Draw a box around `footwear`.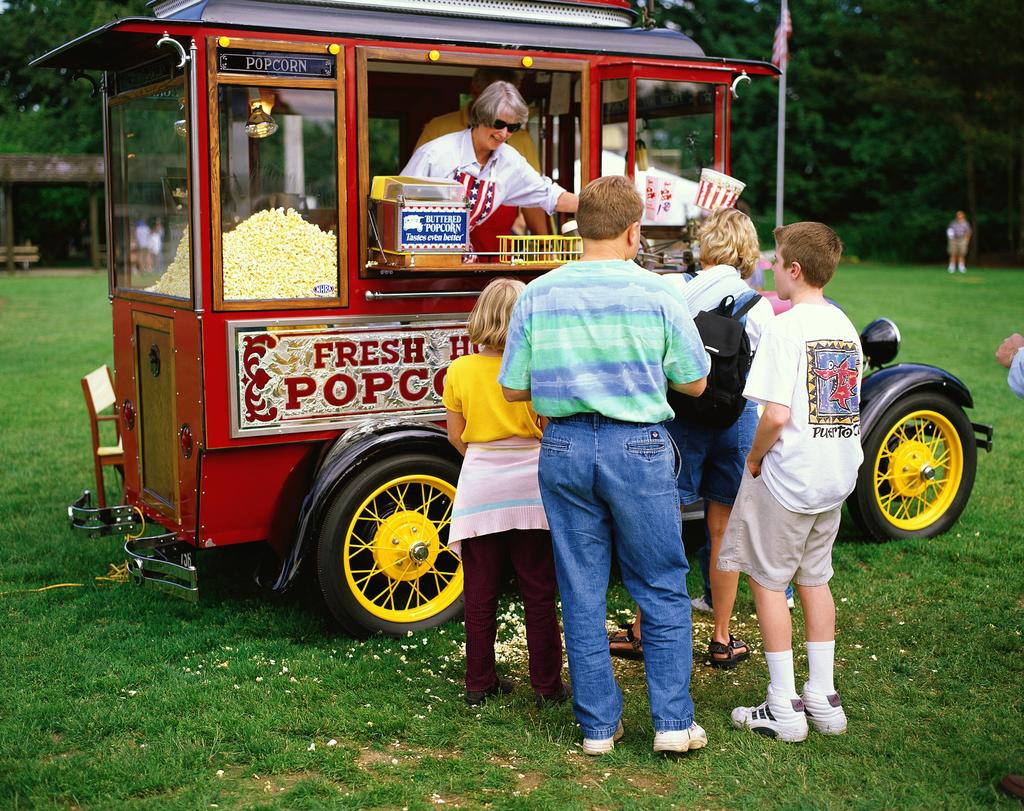
select_region(950, 268, 954, 271).
